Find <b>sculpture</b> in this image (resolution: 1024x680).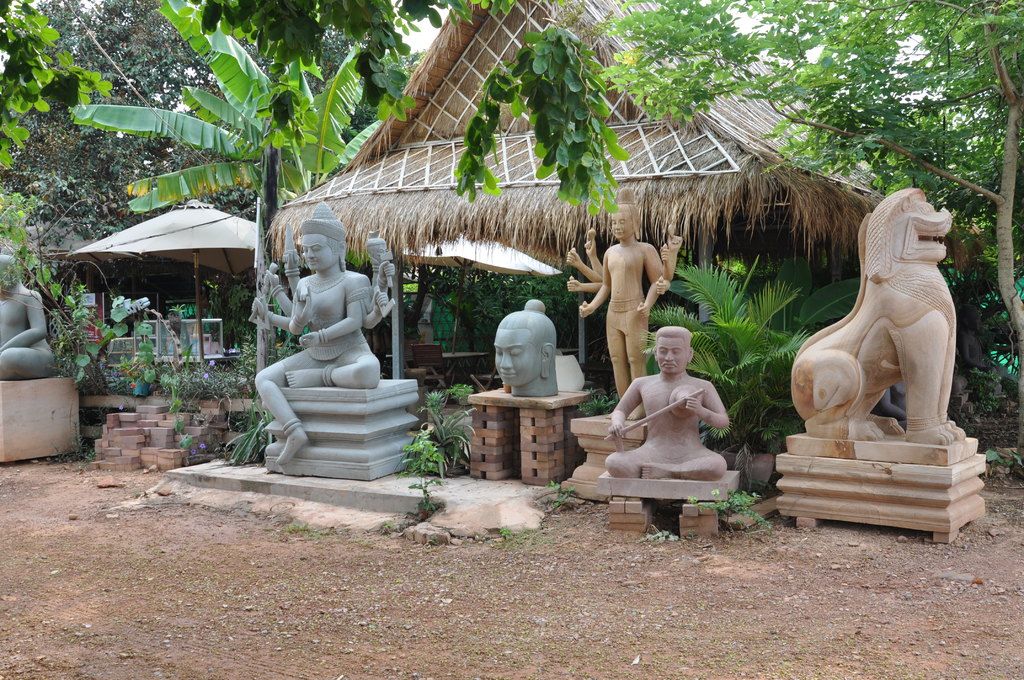
bbox=[246, 201, 420, 479].
